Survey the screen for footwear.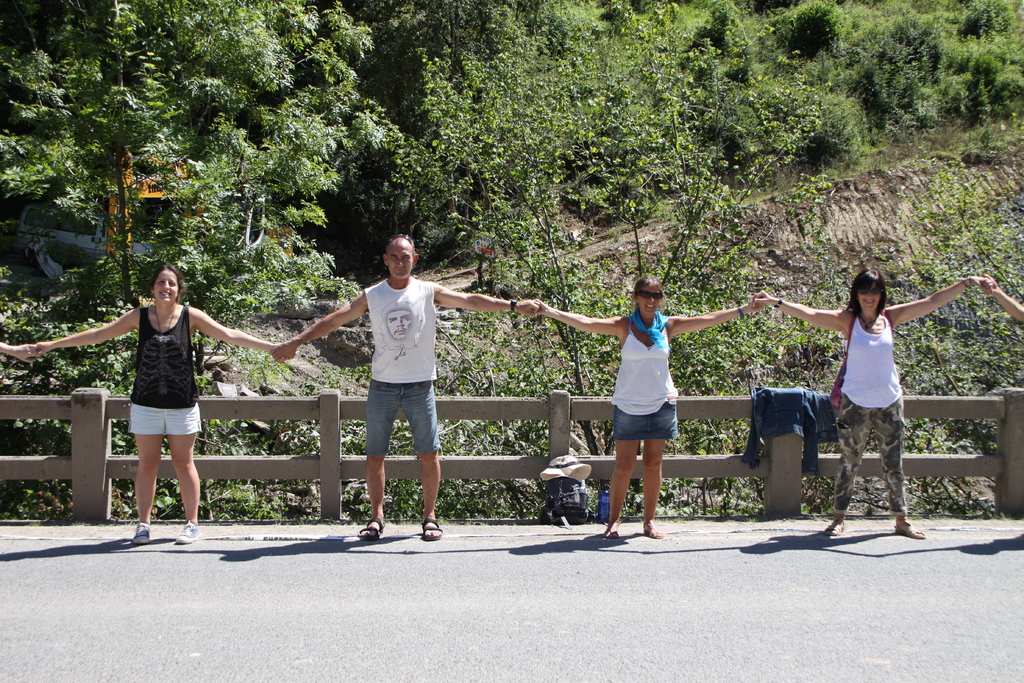
Survey found: x1=637 y1=518 x2=663 y2=542.
